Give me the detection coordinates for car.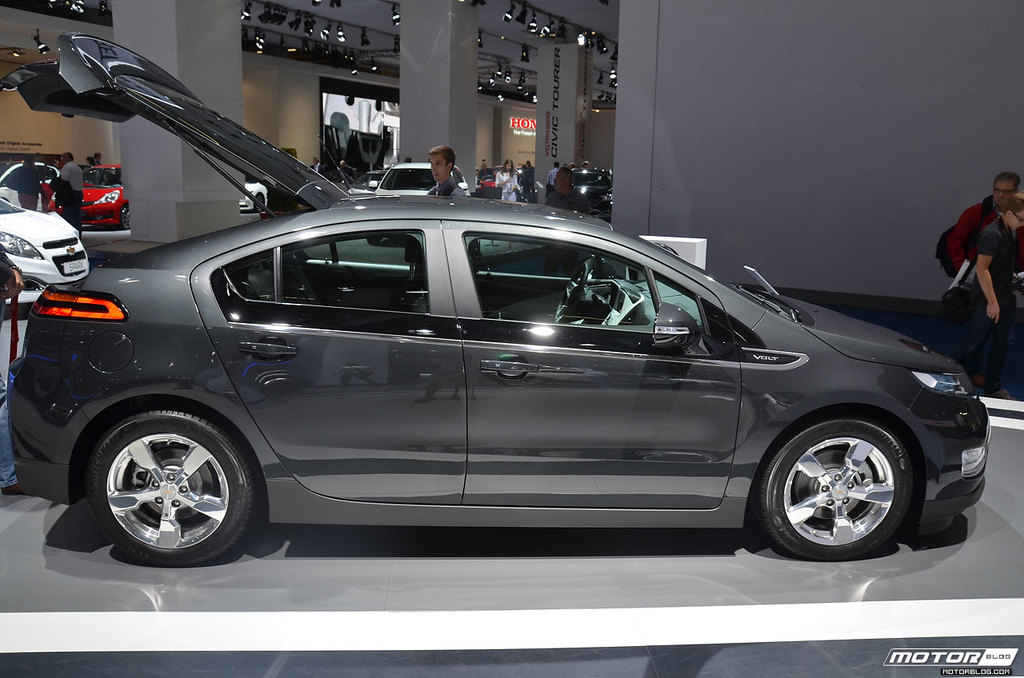
bbox=[543, 166, 614, 221].
